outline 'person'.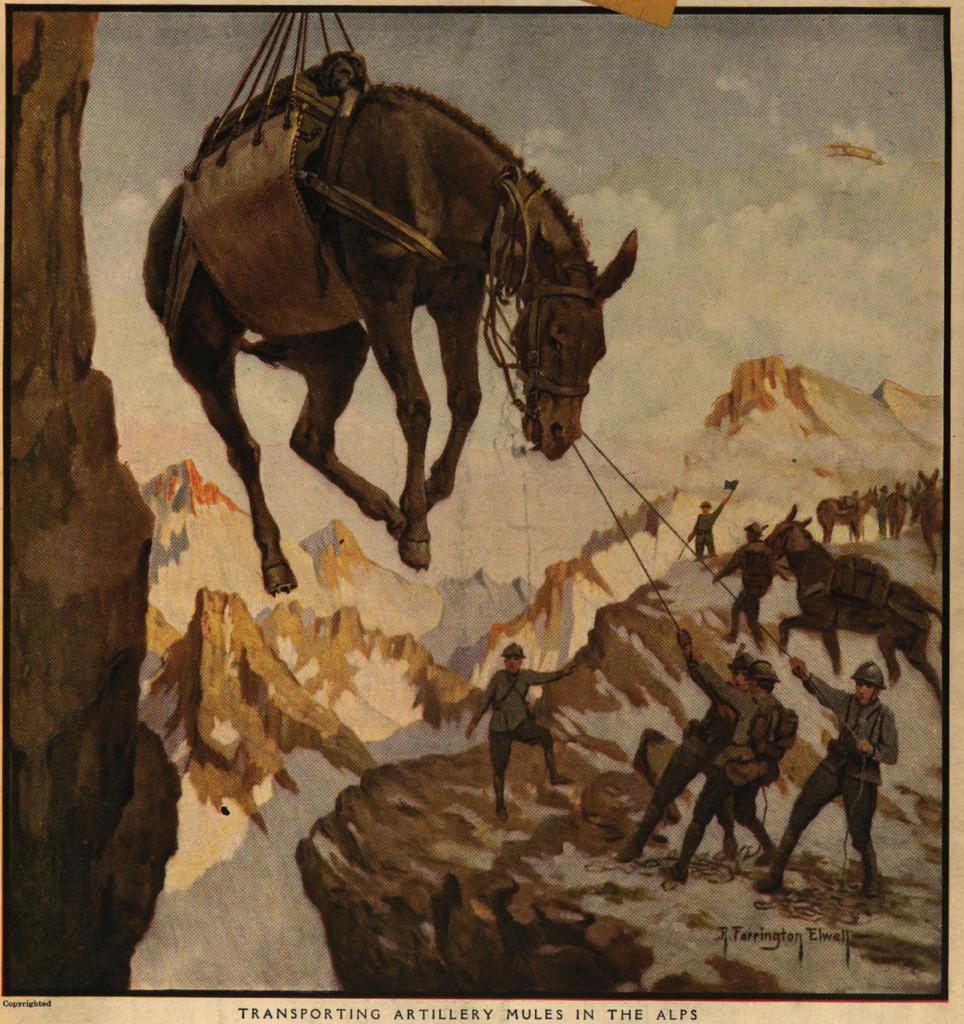
Outline: 885:483:911:536.
